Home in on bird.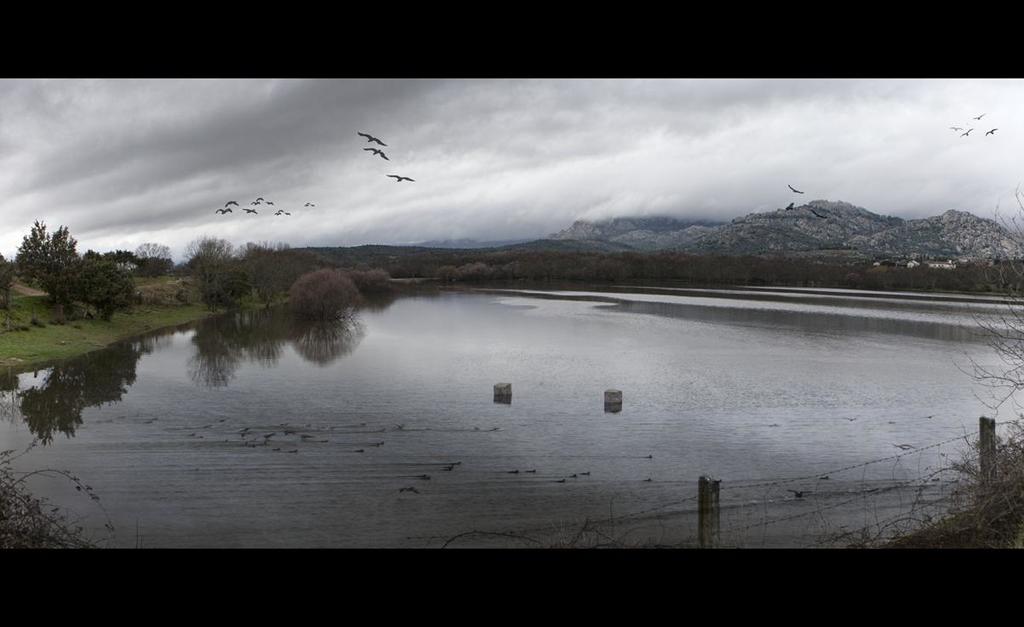
Homed in at [left=384, top=168, right=417, bottom=185].
